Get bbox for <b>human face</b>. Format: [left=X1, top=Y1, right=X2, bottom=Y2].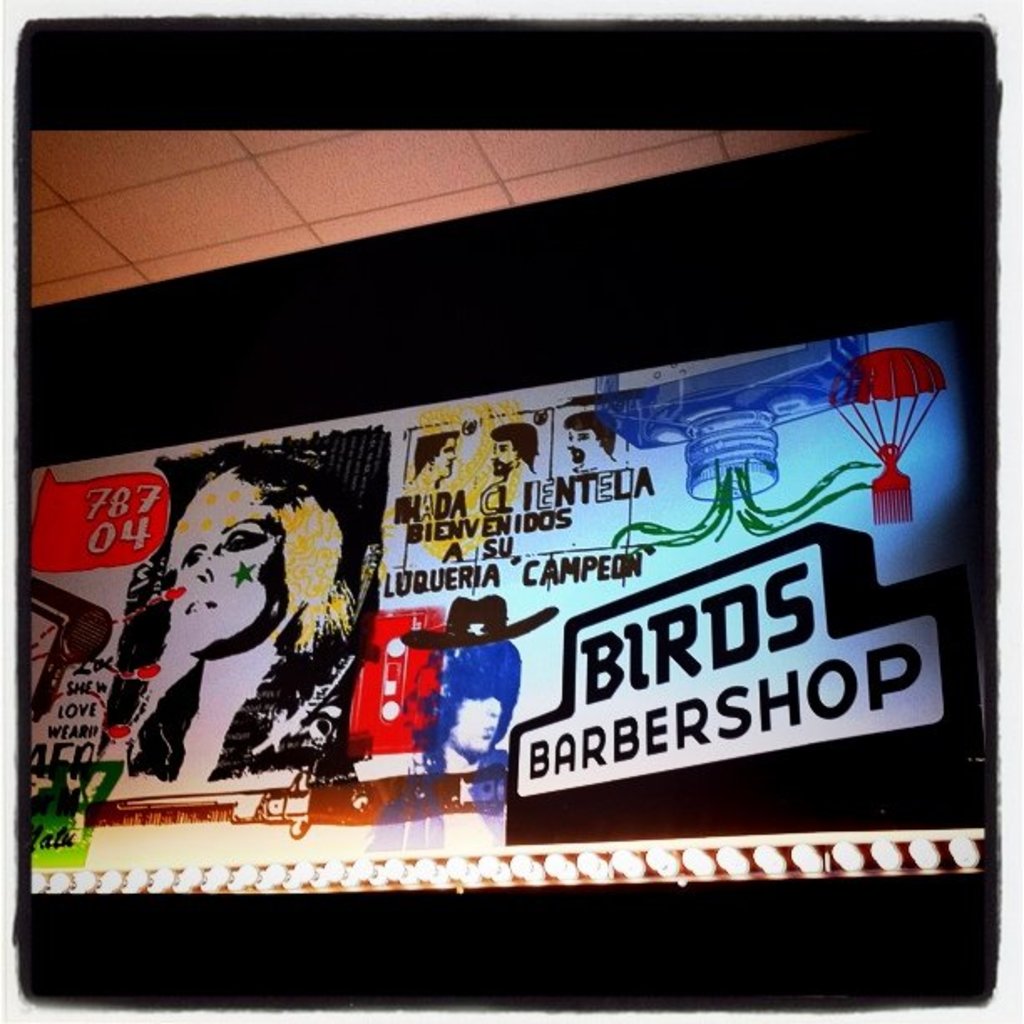
[left=566, top=432, right=599, bottom=462].
